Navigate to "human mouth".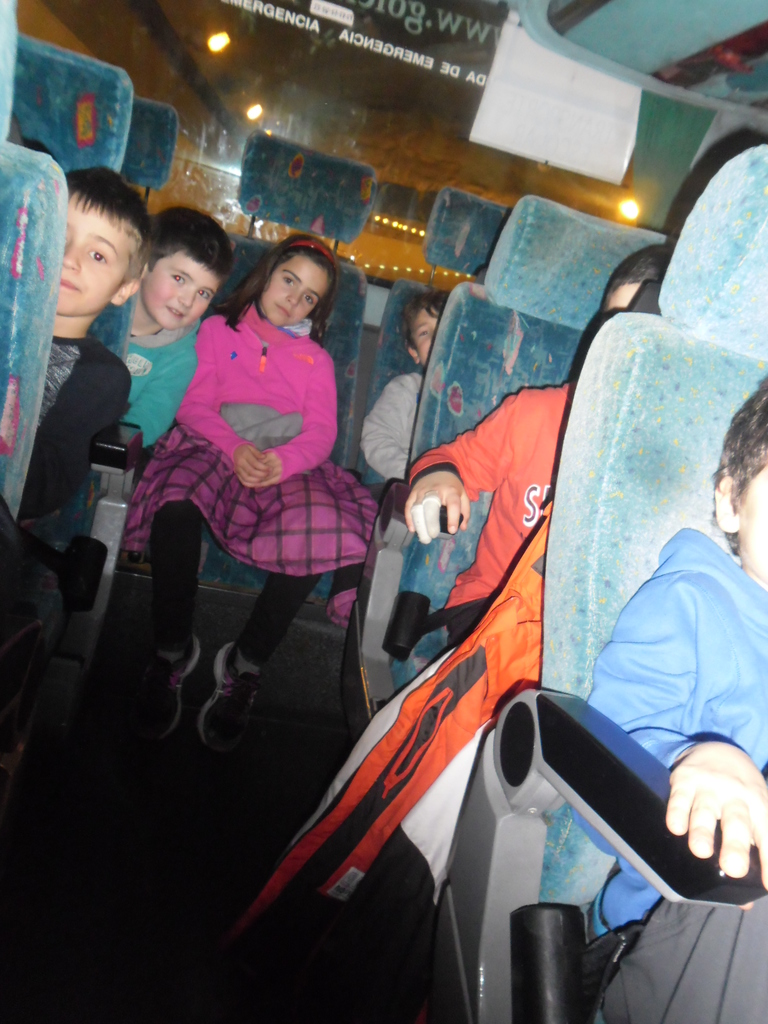
Navigation target: bbox(277, 304, 292, 318).
